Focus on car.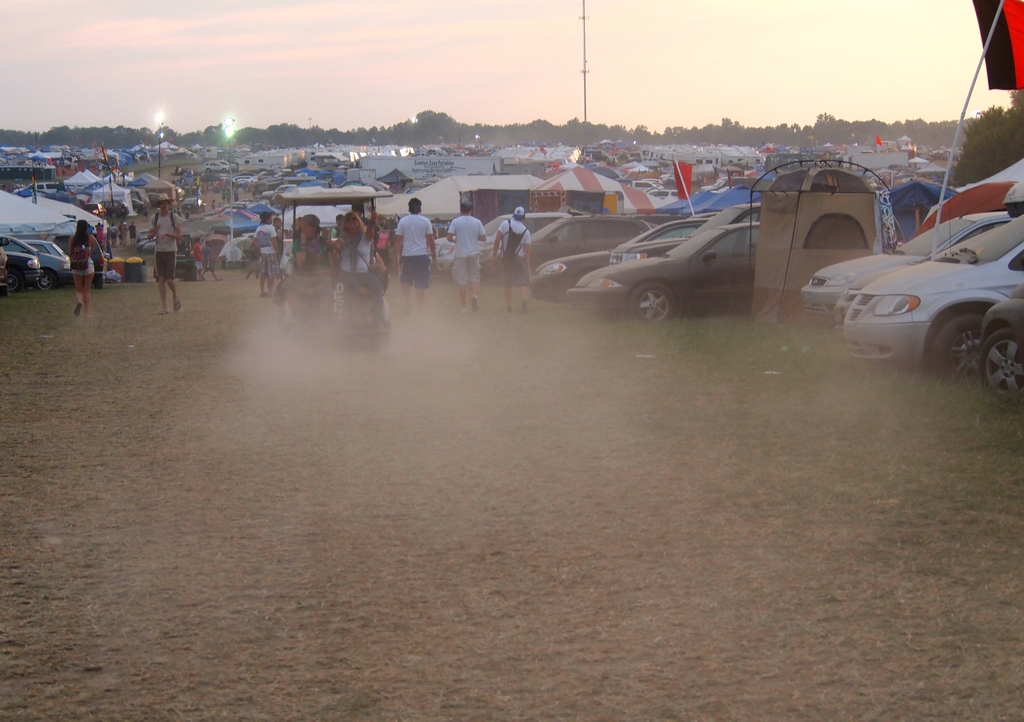
Focused at x1=13 y1=183 x2=68 y2=195.
